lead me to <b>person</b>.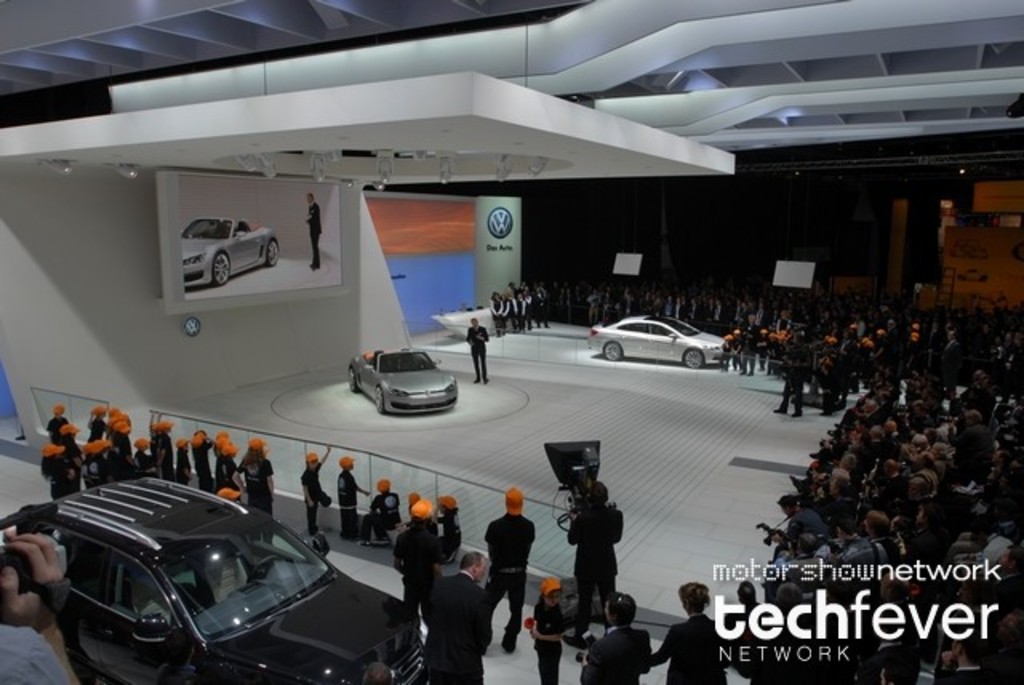
Lead to bbox=(336, 456, 370, 541).
